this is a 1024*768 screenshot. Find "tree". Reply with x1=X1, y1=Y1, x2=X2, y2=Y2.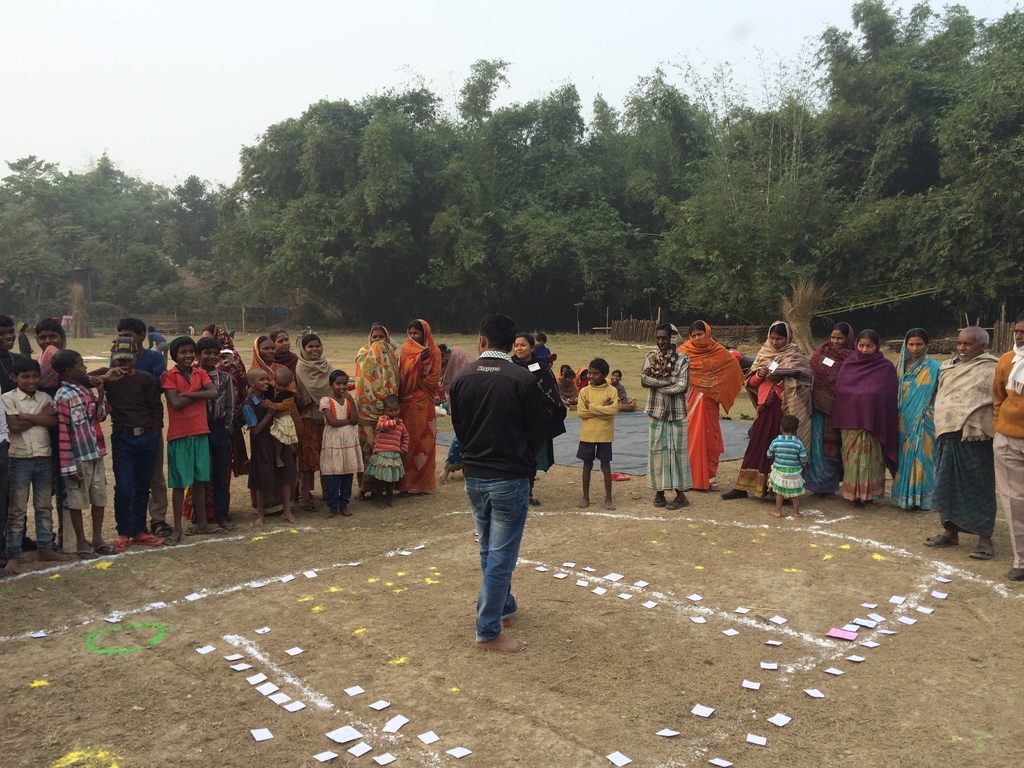
x1=234, y1=40, x2=744, y2=324.
